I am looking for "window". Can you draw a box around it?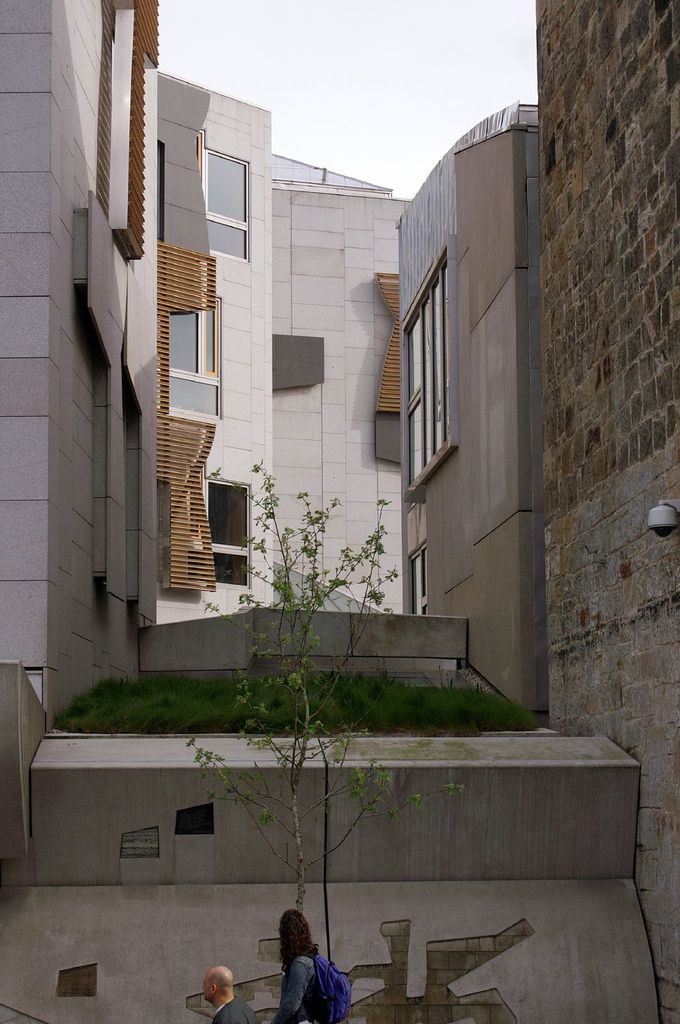
Sure, the bounding box is pyautogui.locateOnScreen(200, 146, 250, 261).
